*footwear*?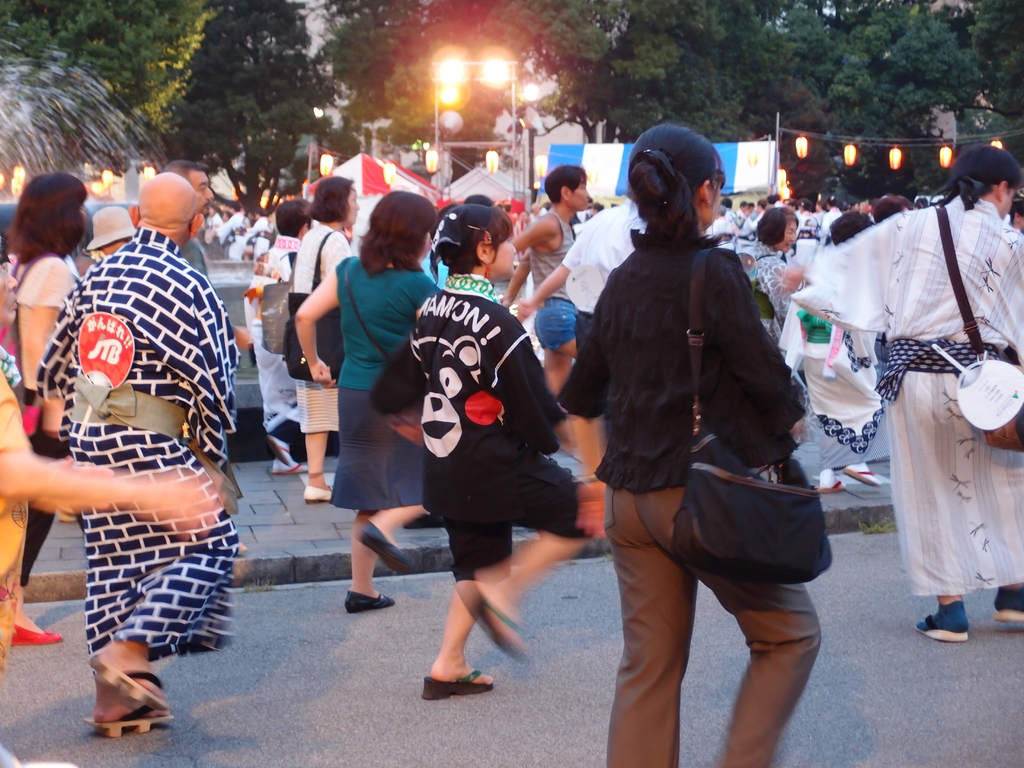
82/712/173/739
